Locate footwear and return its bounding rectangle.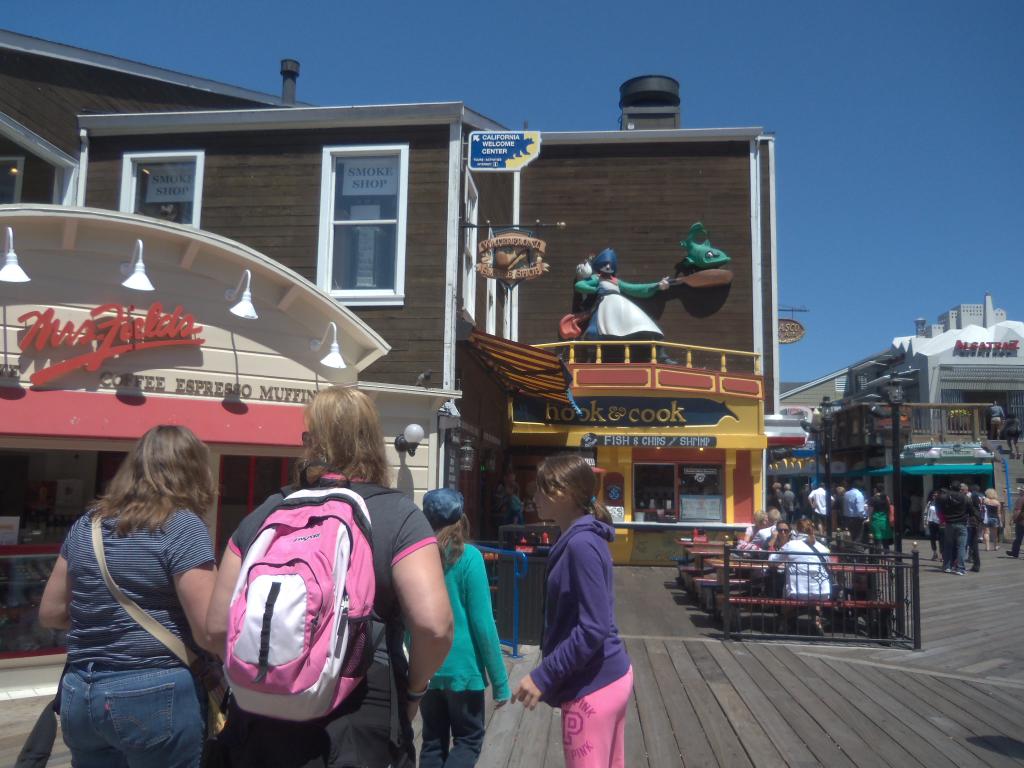
(955, 570, 964, 579).
